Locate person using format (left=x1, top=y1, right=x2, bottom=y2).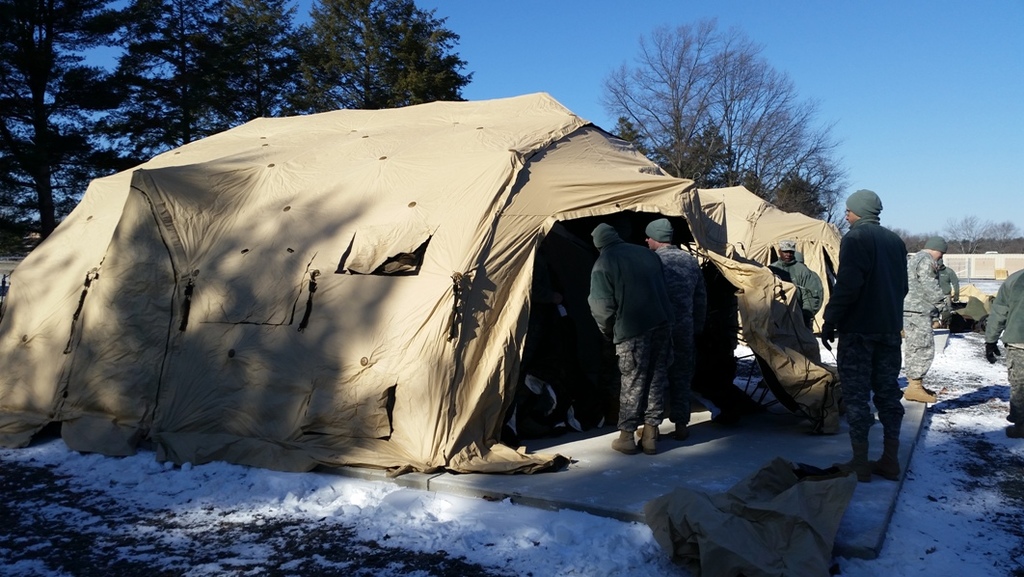
(left=767, top=240, right=835, bottom=396).
